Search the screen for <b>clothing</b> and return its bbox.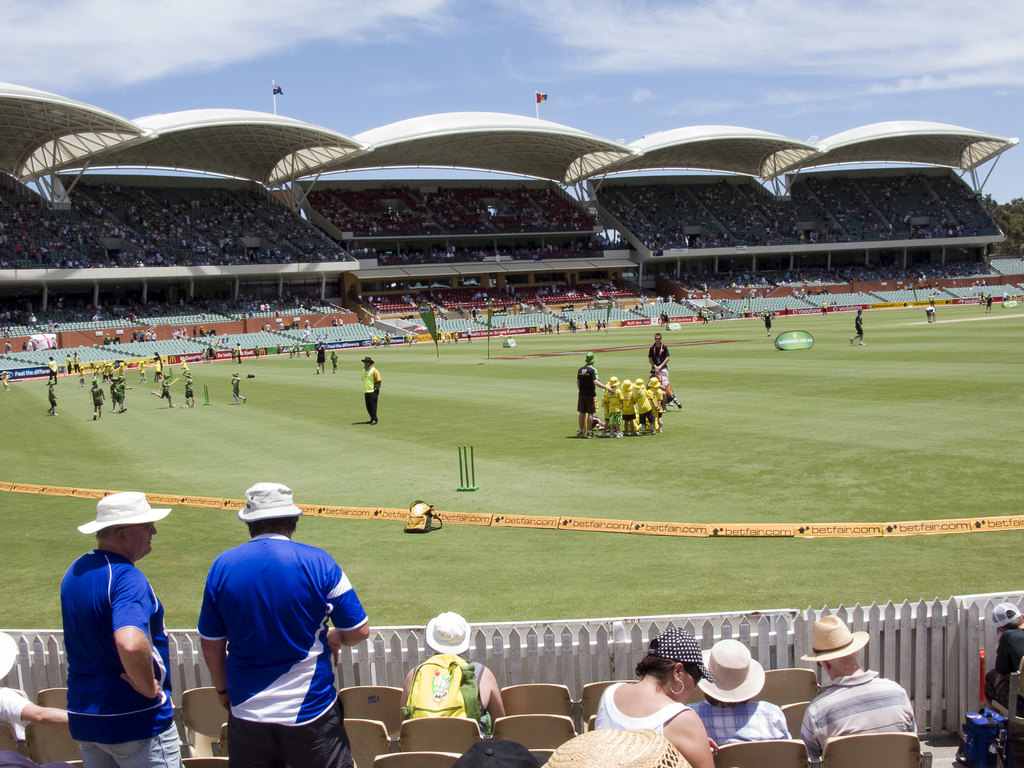
Found: [x1=401, y1=653, x2=494, y2=744].
